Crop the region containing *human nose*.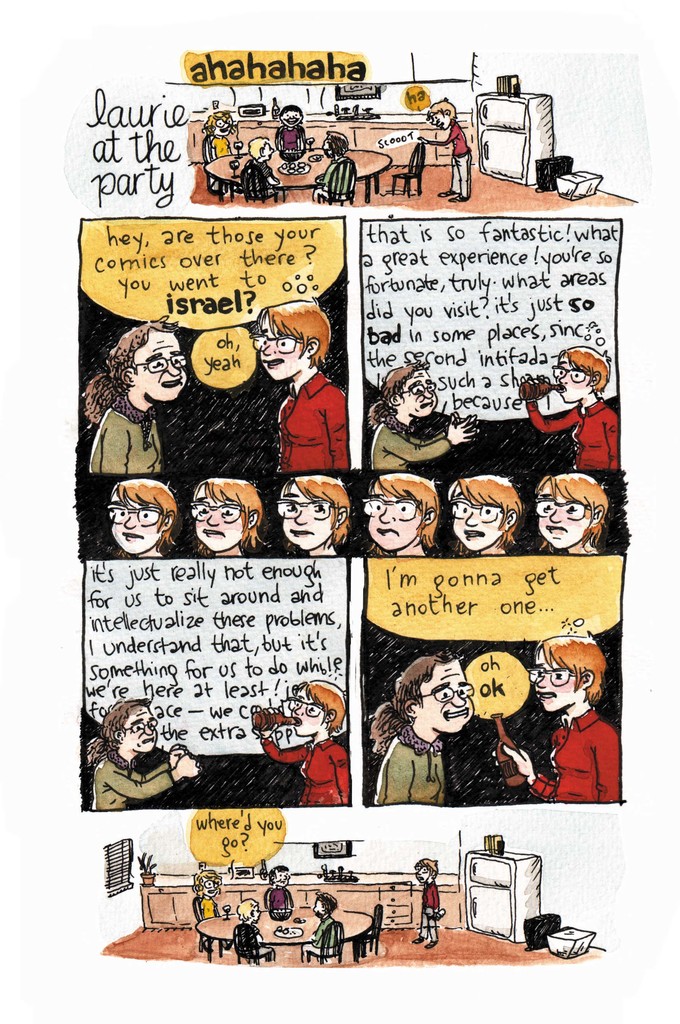
Crop region: detection(120, 514, 136, 529).
